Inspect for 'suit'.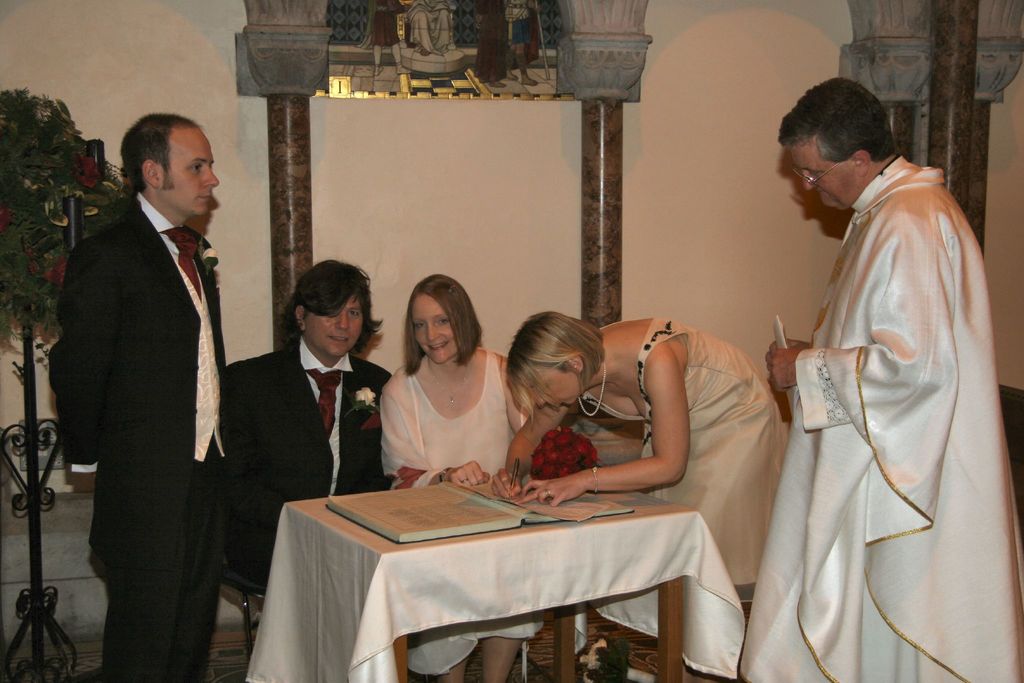
Inspection: rect(223, 335, 397, 593).
